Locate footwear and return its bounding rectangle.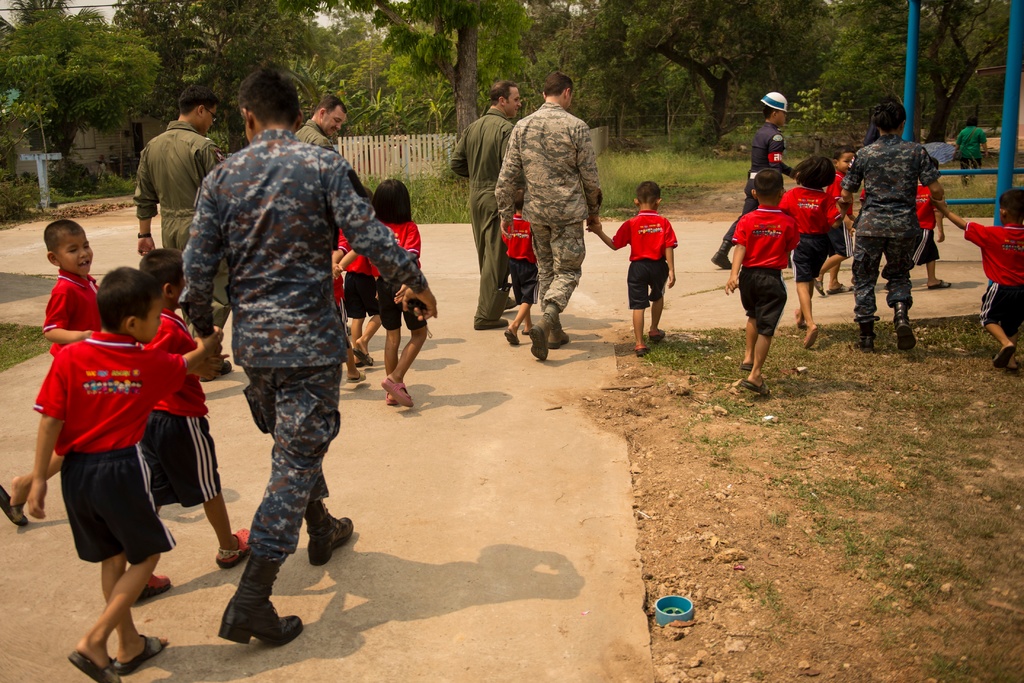
bbox=(891, 301, 916, 352).
